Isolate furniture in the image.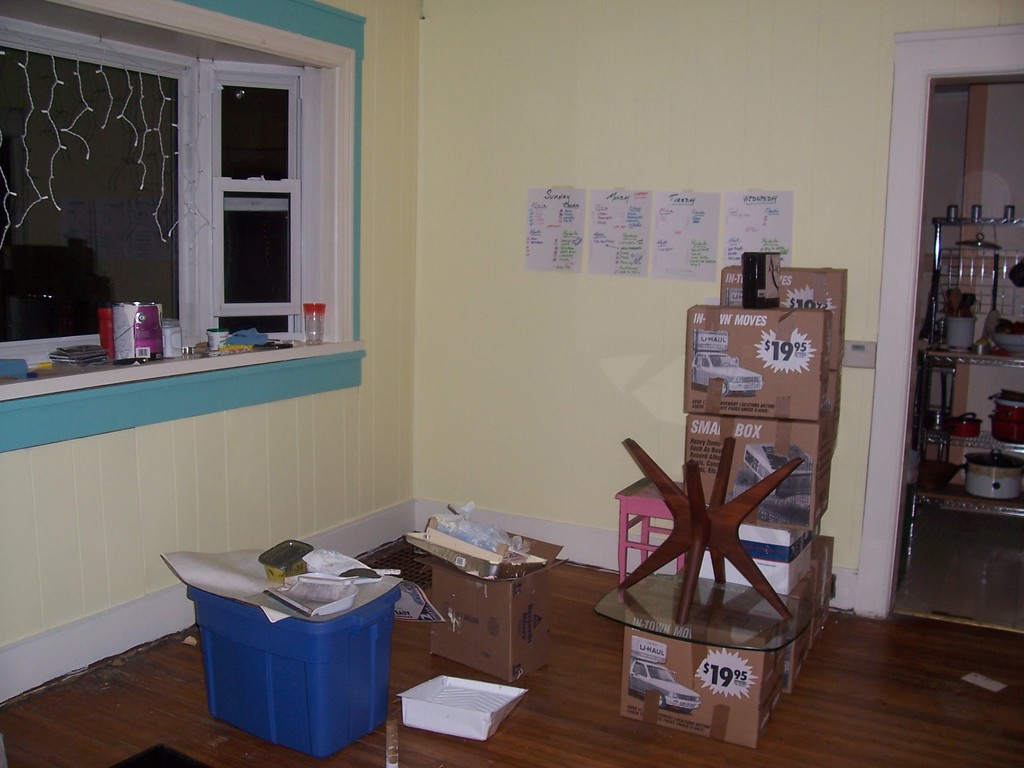
Isolated region: region(614, 477, 688, 584).
